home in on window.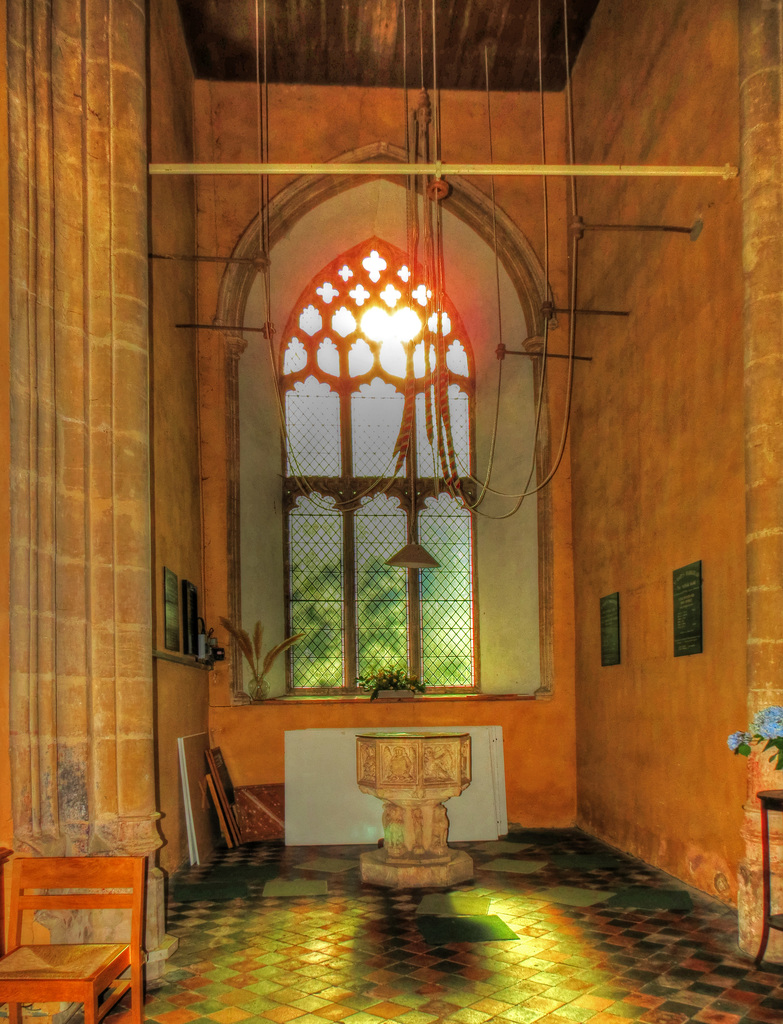
Homed in at <region>282, 232, 485, 700</region>.
